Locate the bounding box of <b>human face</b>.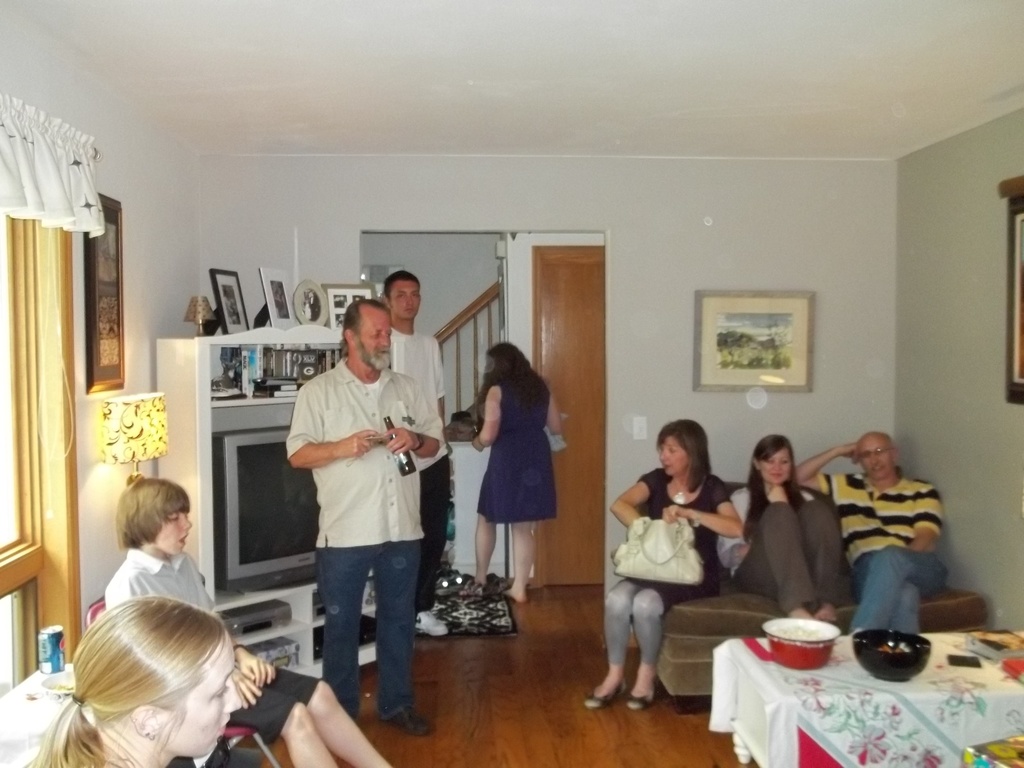
Bounding box: bbox(858, 436, 893, 481).
